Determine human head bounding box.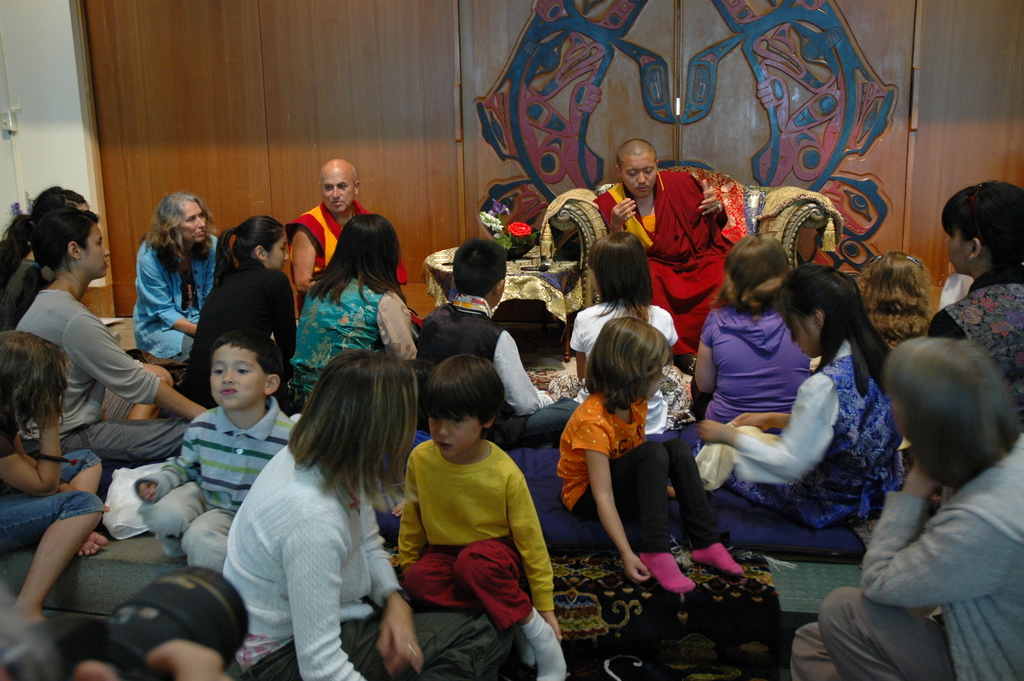
Determined: box(723, 234, 790, 298).
